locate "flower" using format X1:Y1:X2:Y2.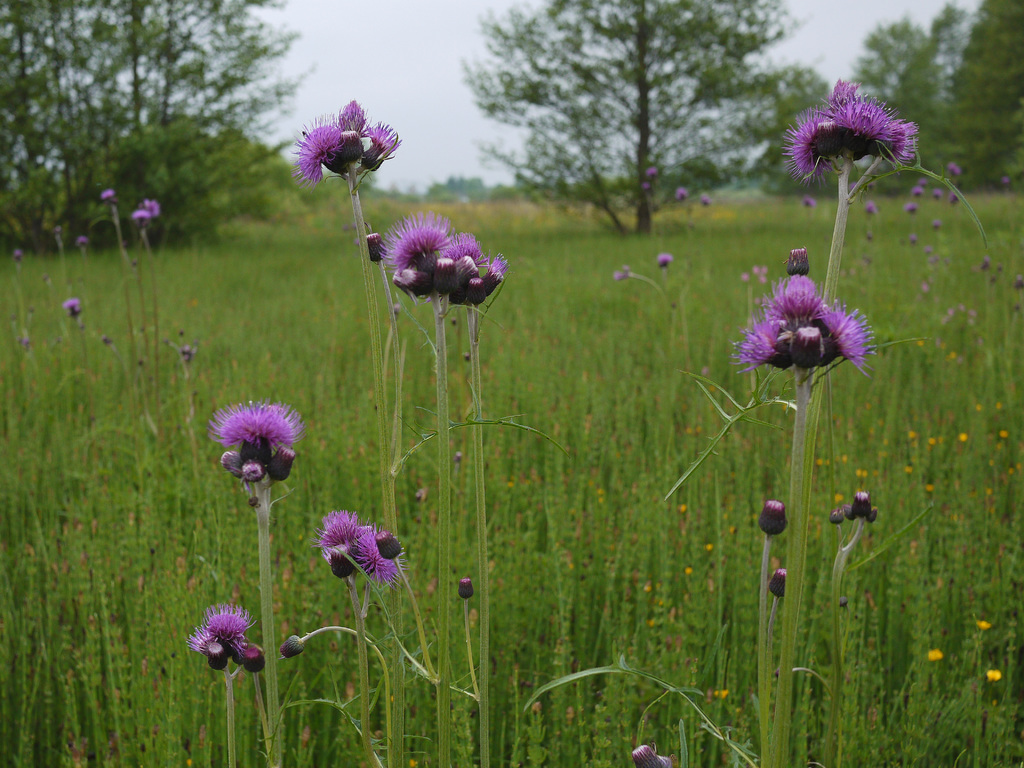
743:262:769:282.
